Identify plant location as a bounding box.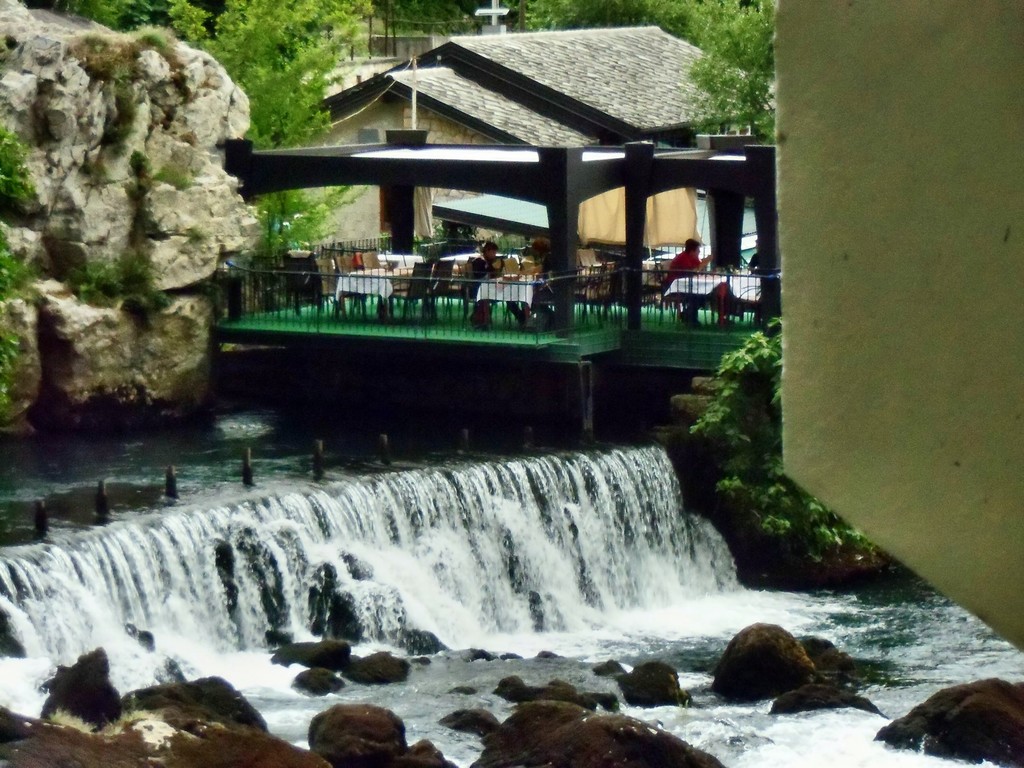
box(374, 224, 449, 260).
